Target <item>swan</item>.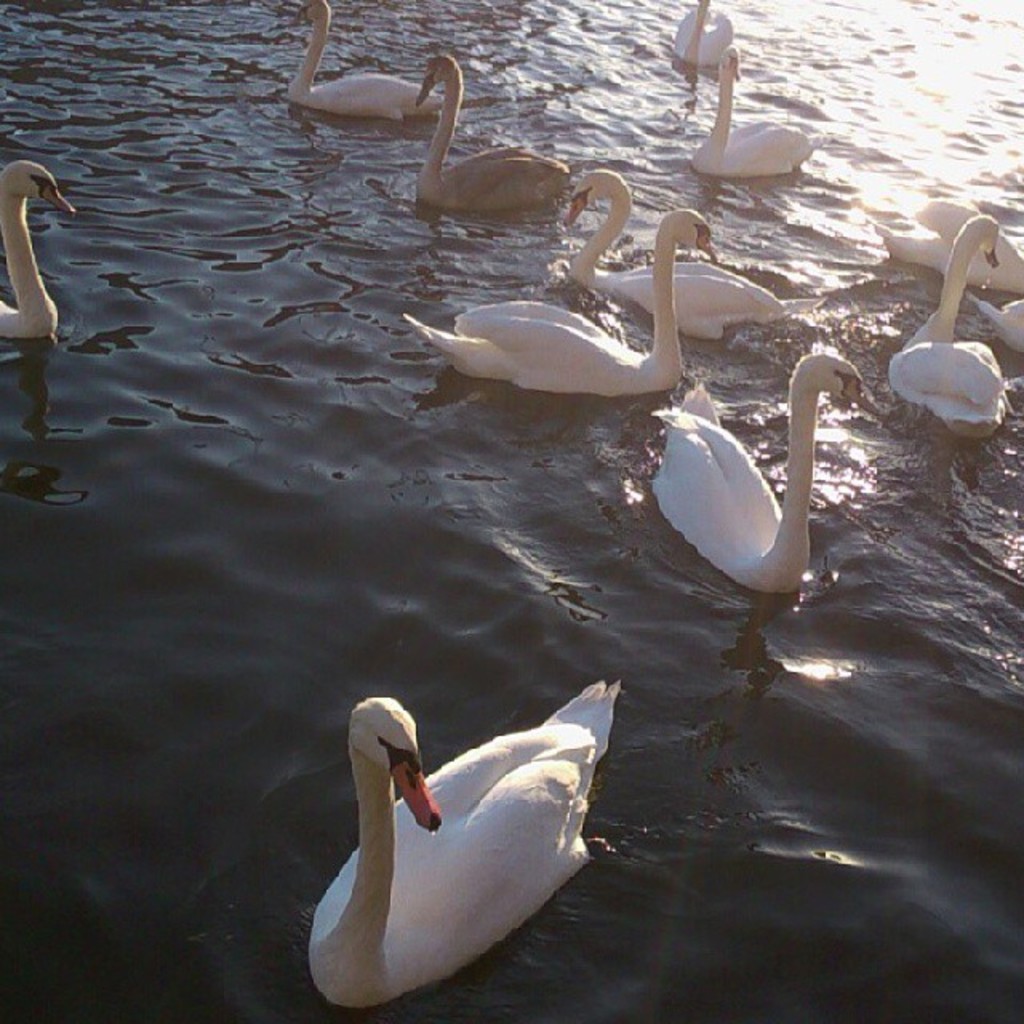
Target region: <region>283, 0, 453, 112</region>.
